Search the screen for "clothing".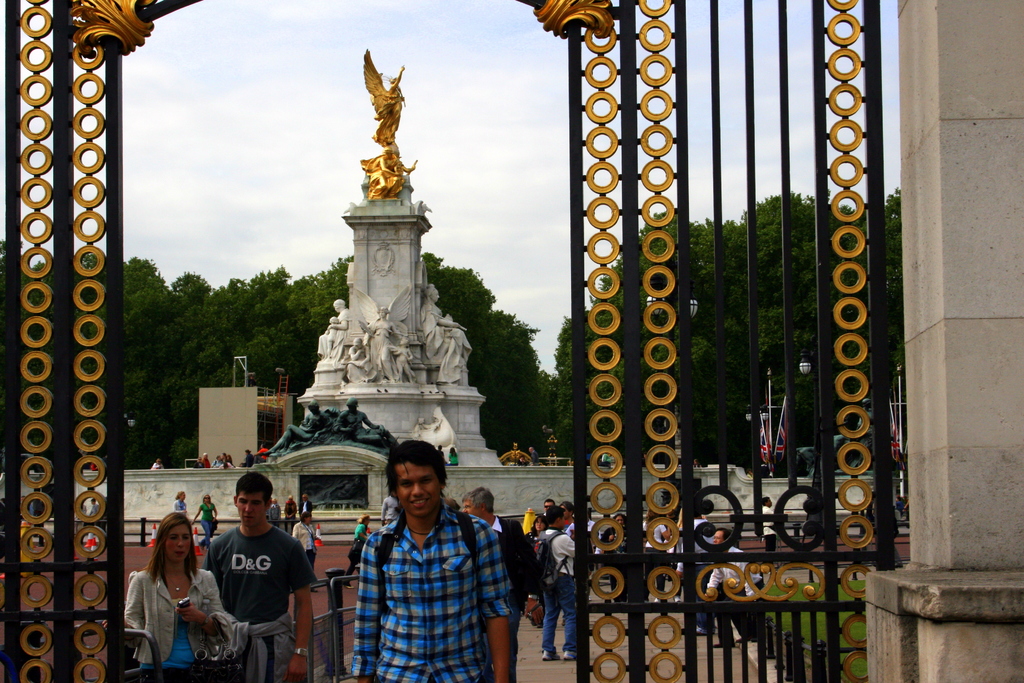
Found at (332, 414, 386, 443).
